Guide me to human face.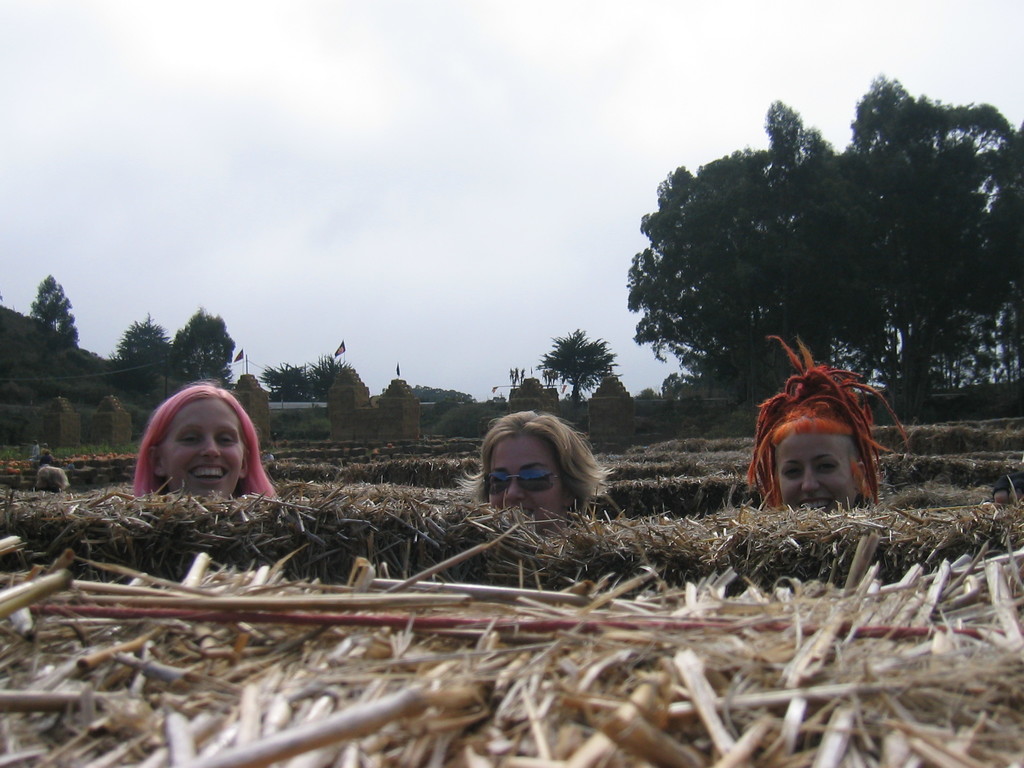
Guidance: (168,399,244,497).
